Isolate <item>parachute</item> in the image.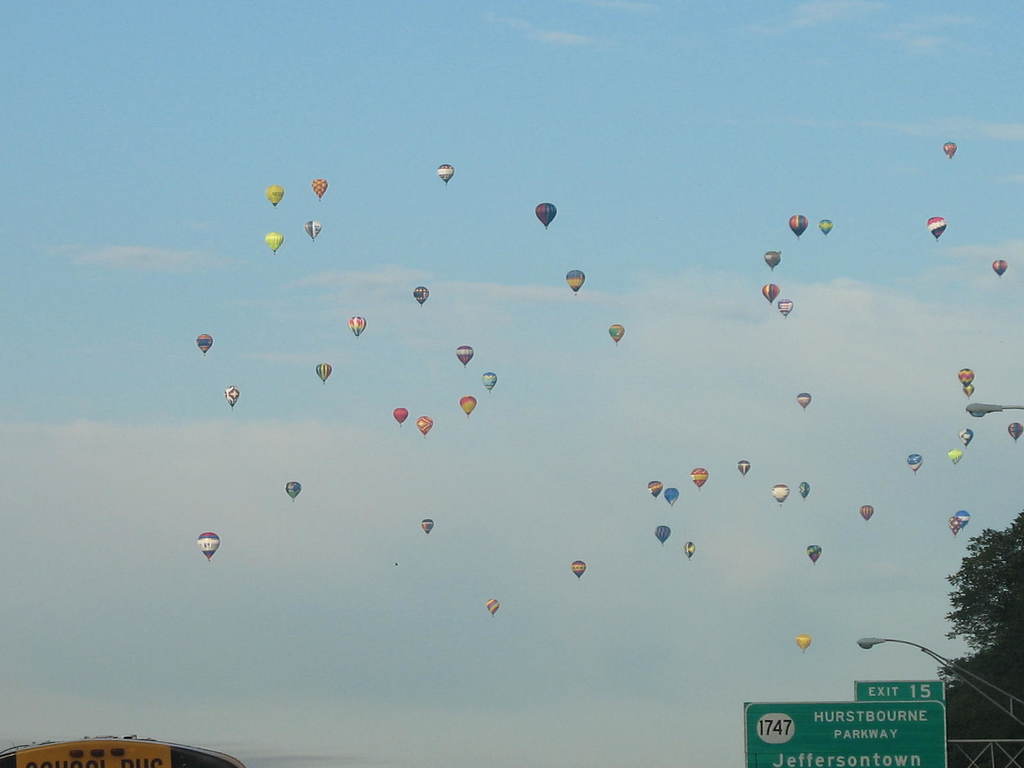
Isolated region: (x1=312, y1=177, x2=329, y2=204).
